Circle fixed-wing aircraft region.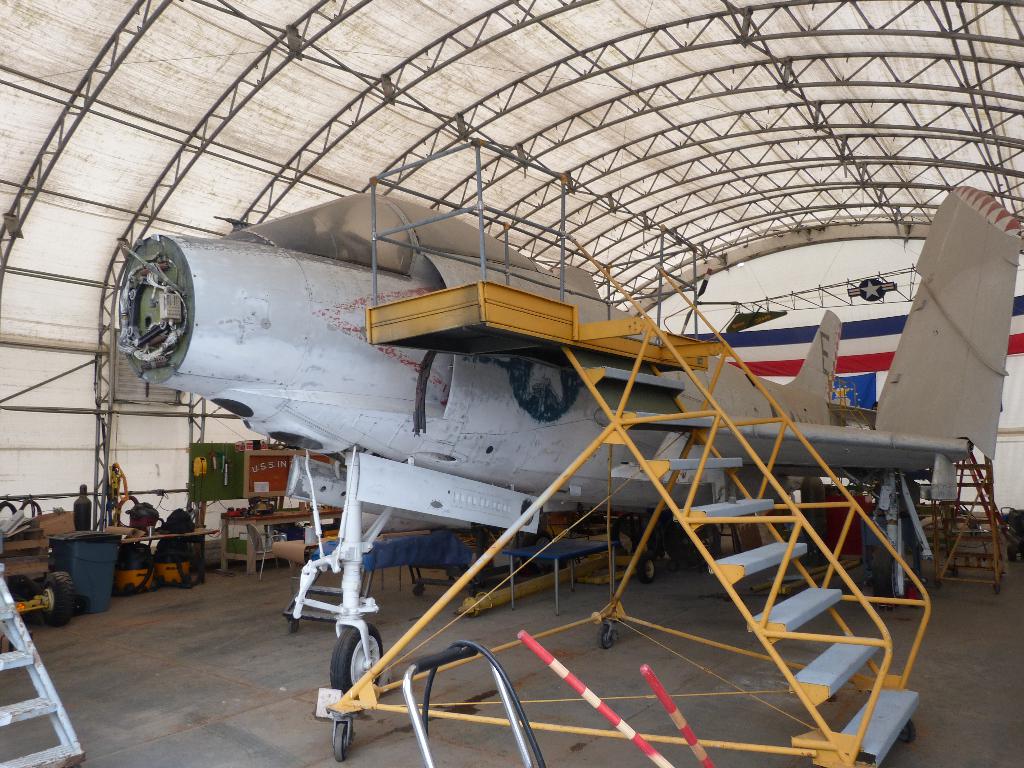
Region: pyautogui.locateOnScreen(105, 183, 1023, 698).
